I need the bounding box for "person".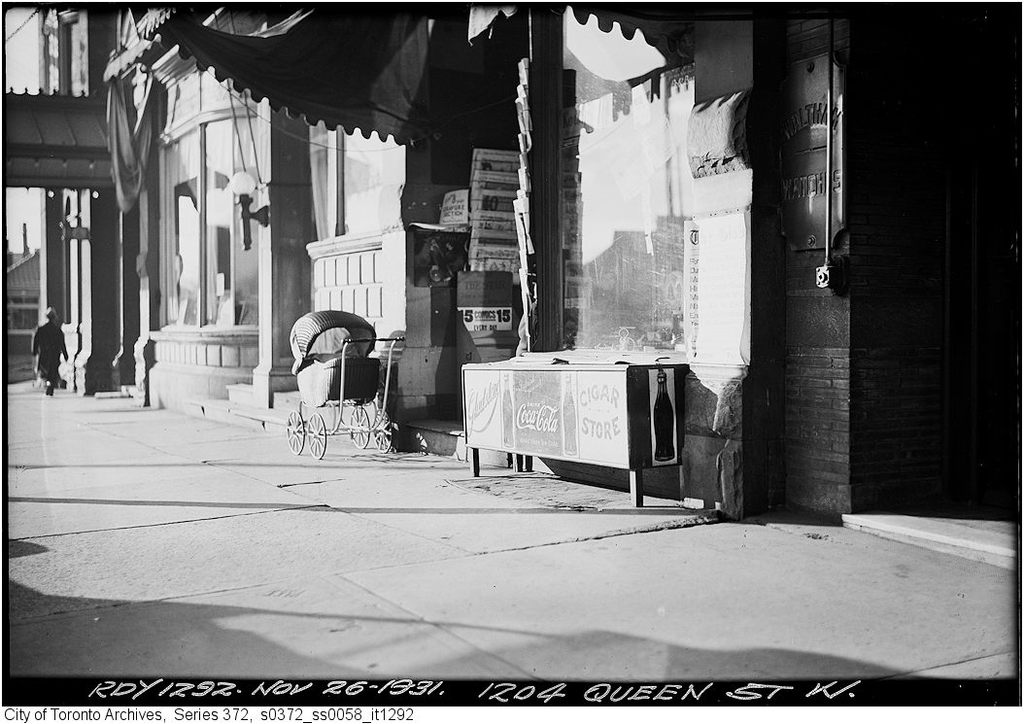
Here it is: <bbox>16, 301, 63, 395</bbox>.
